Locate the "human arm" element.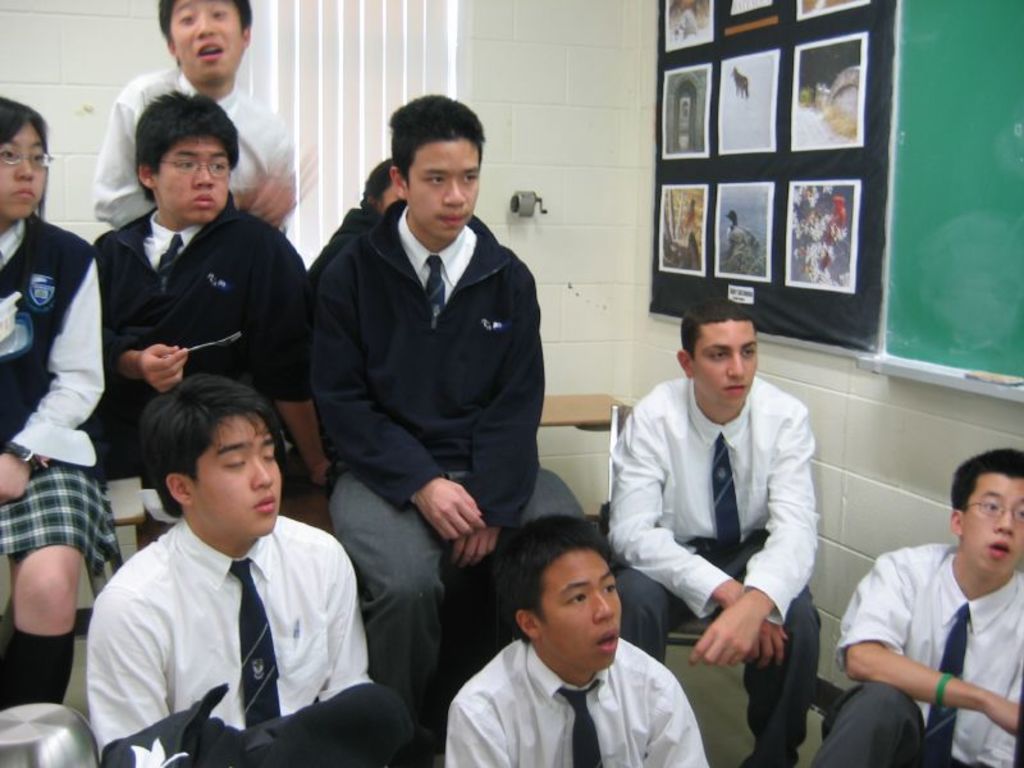
Element bbox: pyautogui.locateOnScreen(96, 591, 170, 741).
